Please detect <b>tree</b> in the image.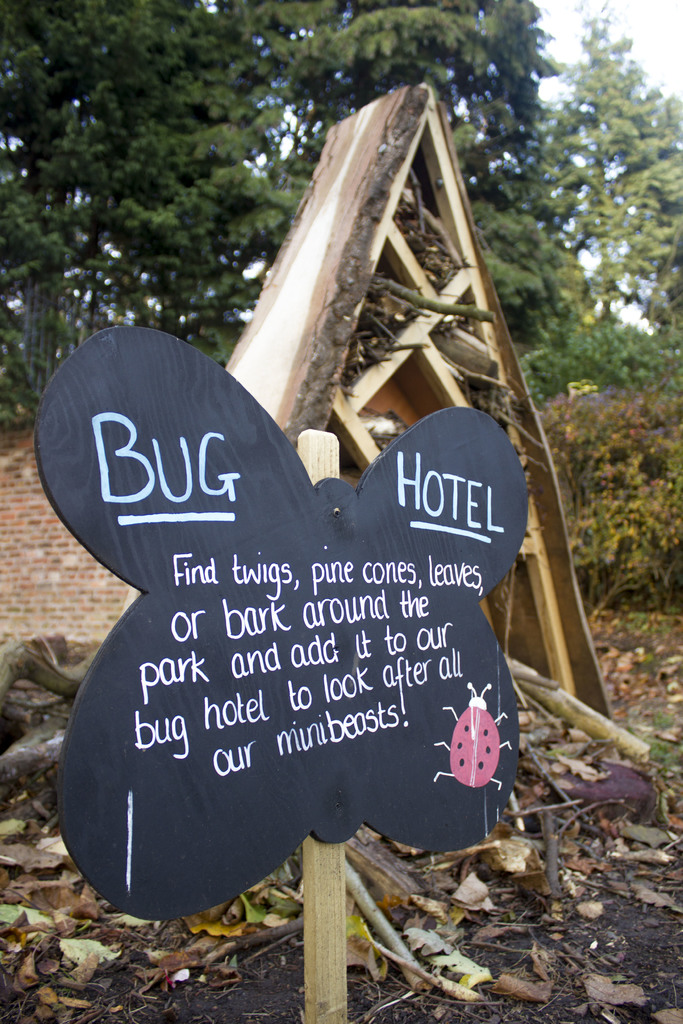
{"left": 497, "top": 15, "right": 679, "bottom": 419}.
